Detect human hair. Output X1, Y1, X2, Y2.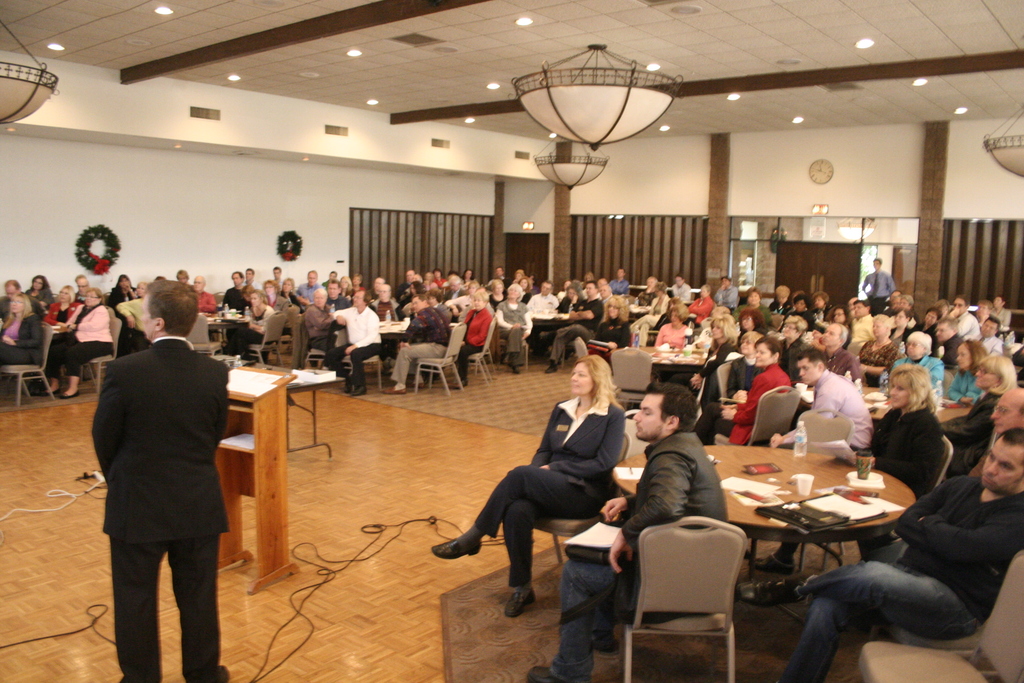
340, 275, 353, 288.
